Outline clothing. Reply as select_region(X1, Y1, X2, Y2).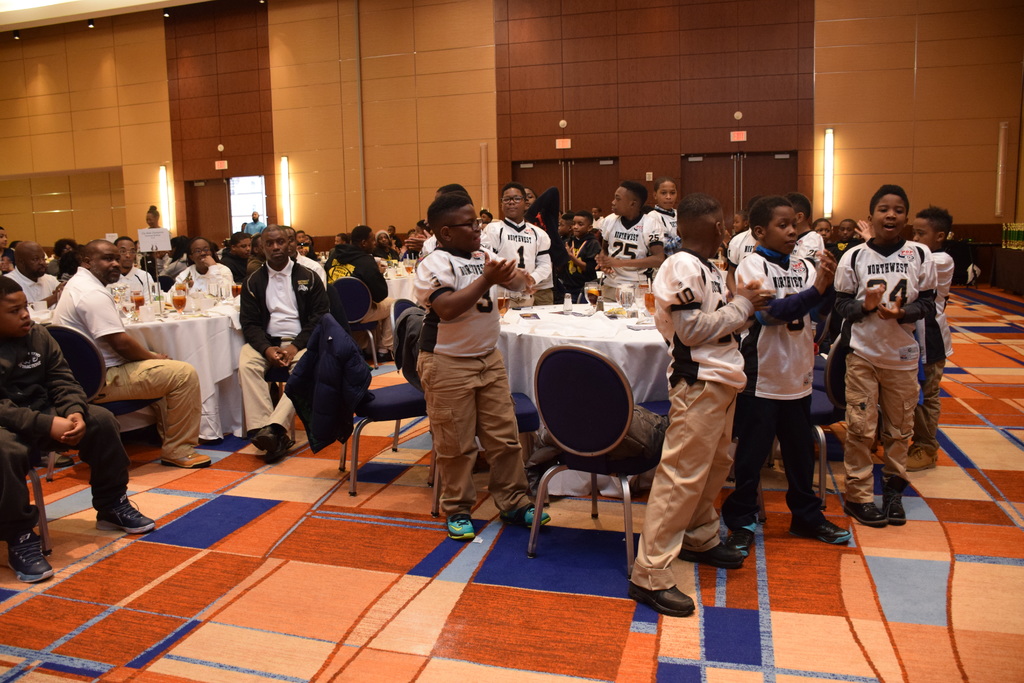
select_region(107, 269, 159, 319).
